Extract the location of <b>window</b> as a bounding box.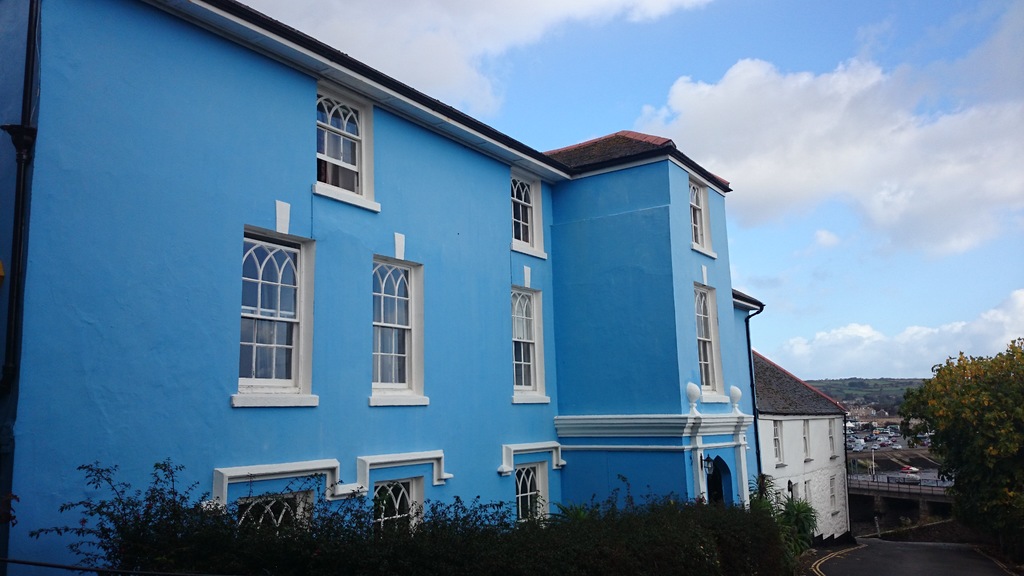
(x1=802, y1=418, x2=812, y2=459).
